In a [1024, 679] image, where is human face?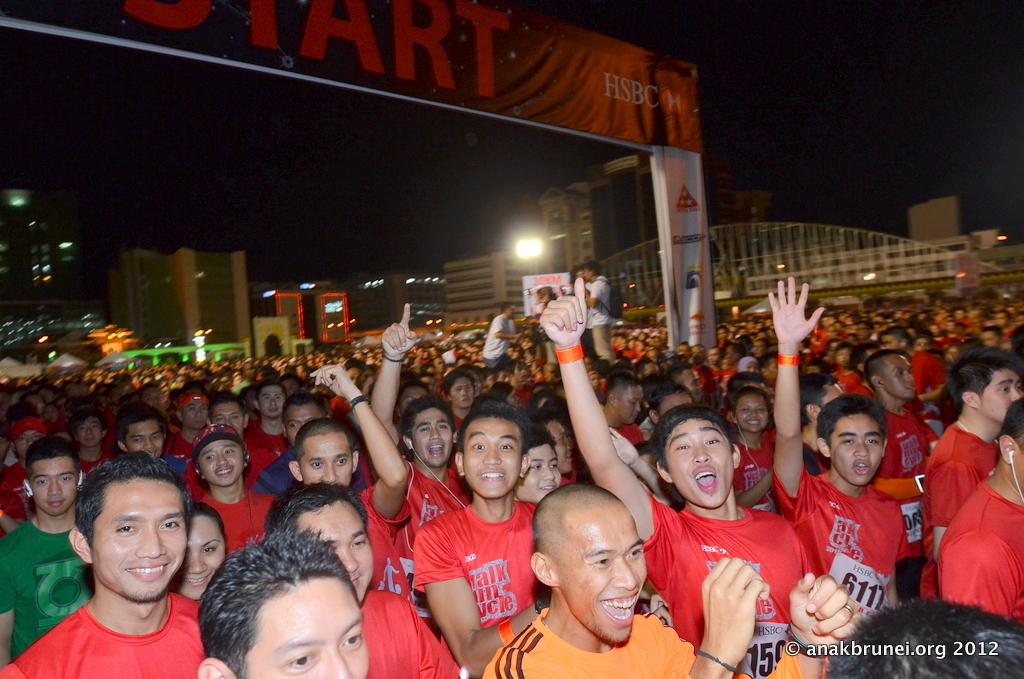
125, 418, 161, 455.
